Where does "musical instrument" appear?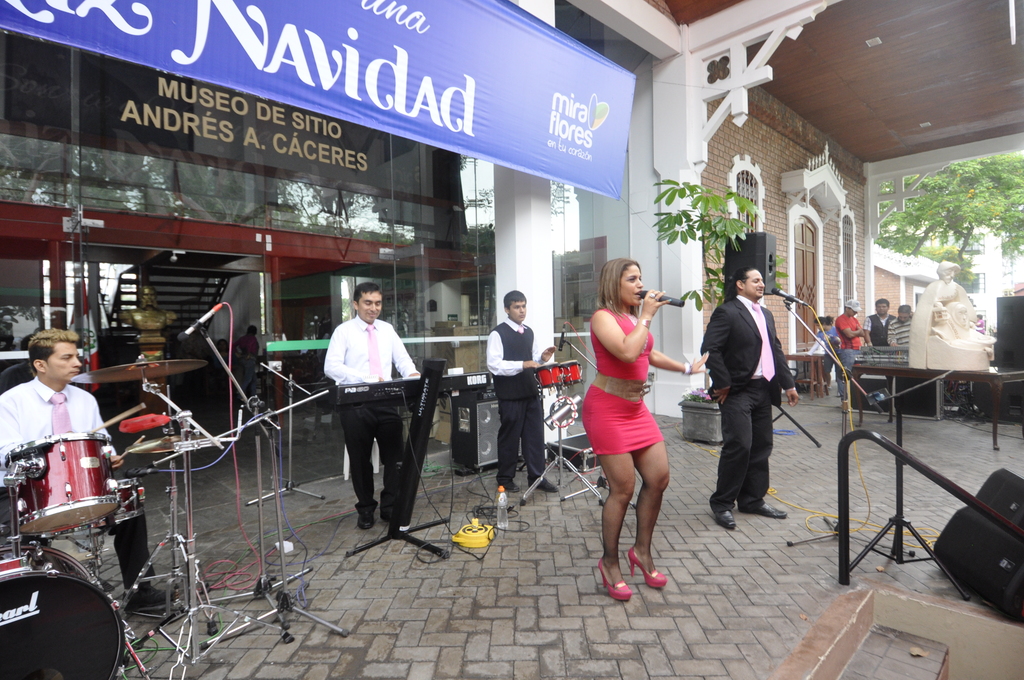
Appears at 548, 390, 581, 430.
